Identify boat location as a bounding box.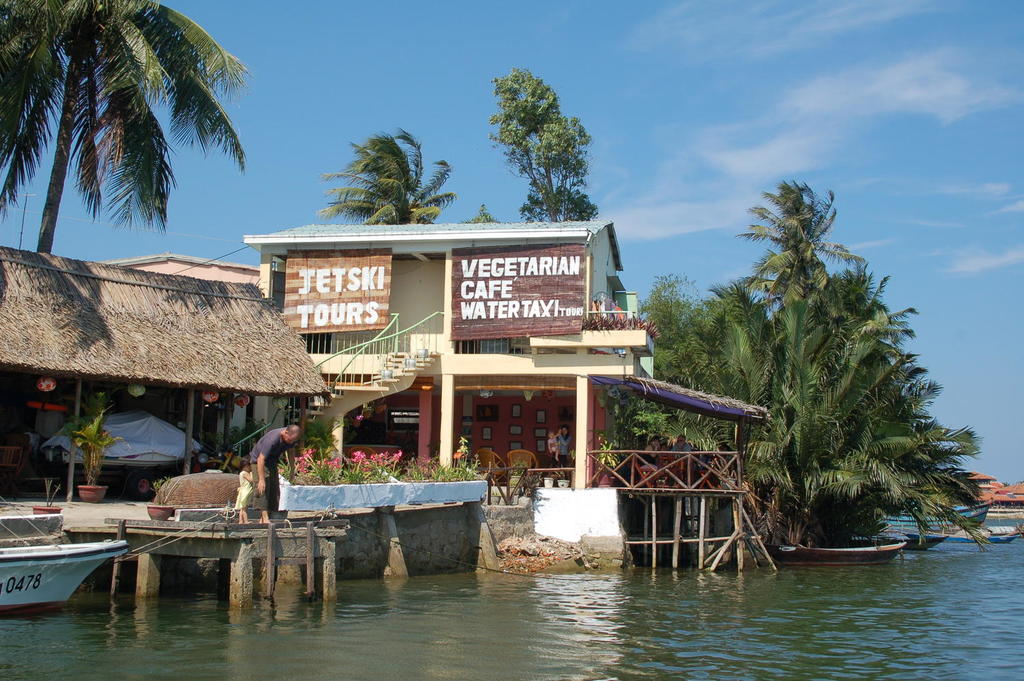
locate(876, 517, 949, 548).
